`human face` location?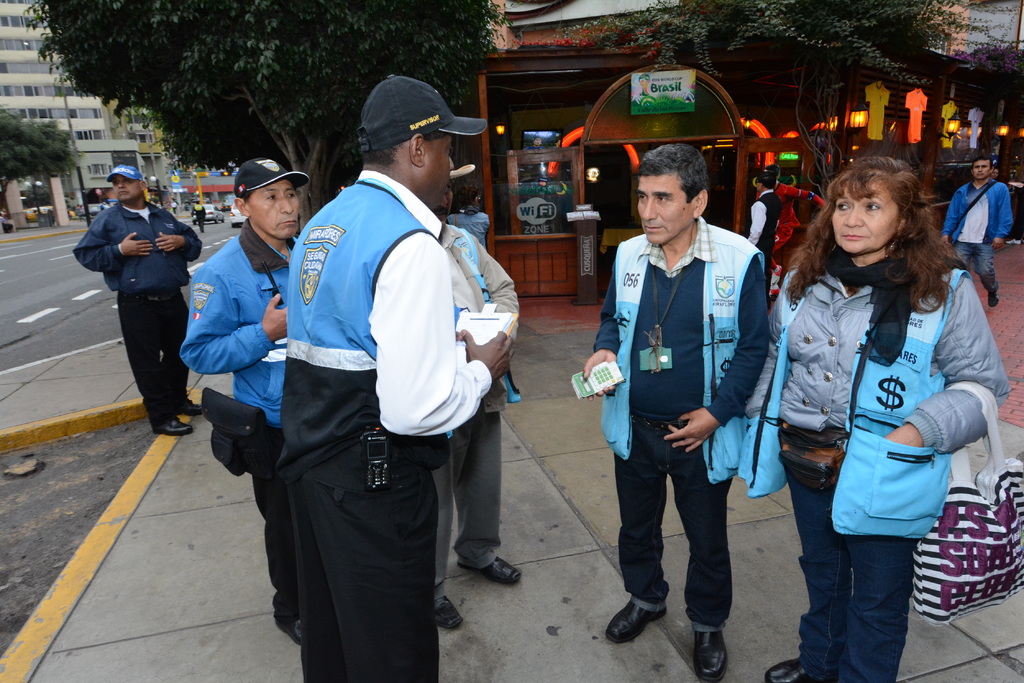
pyautogui.locateOnScreen(833, 184, 897, 253)
